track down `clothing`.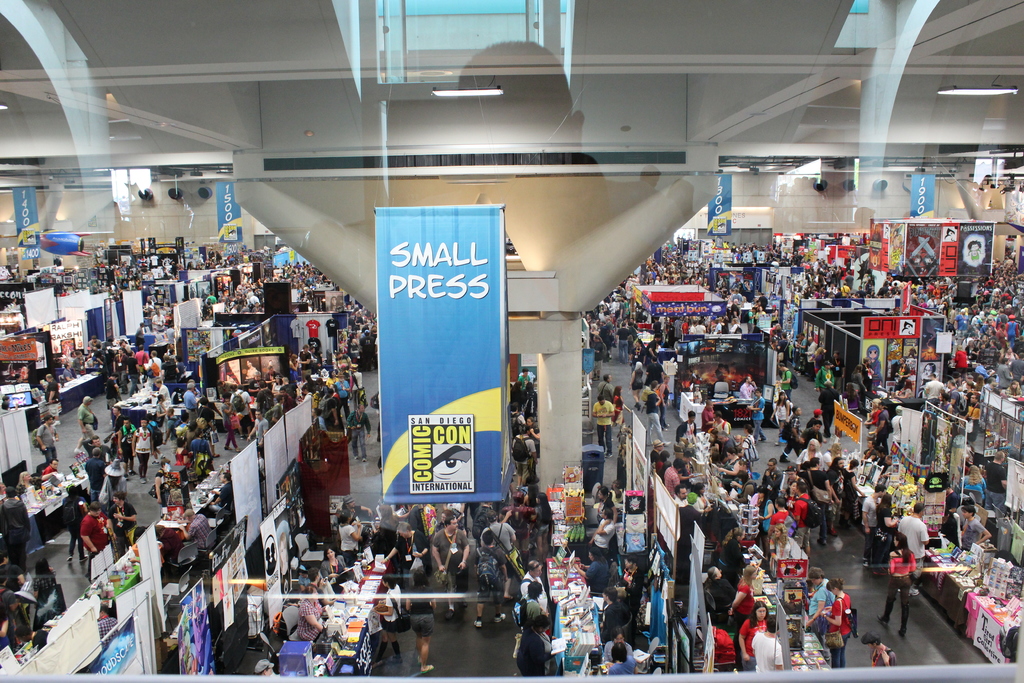
Tracked to <region>620, 568, 643, 629</region>.
